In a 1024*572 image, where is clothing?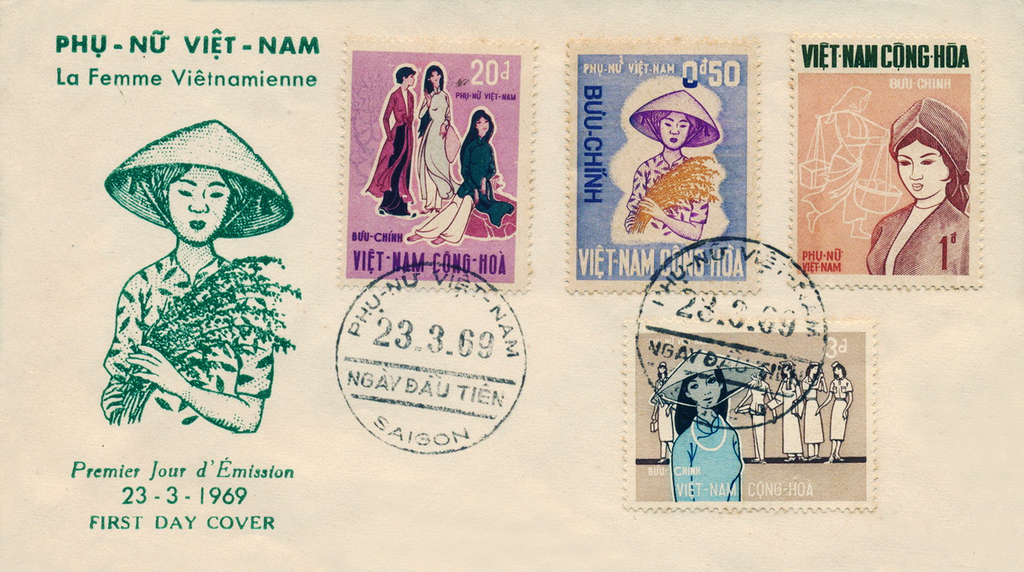
(655,378,678,443).
